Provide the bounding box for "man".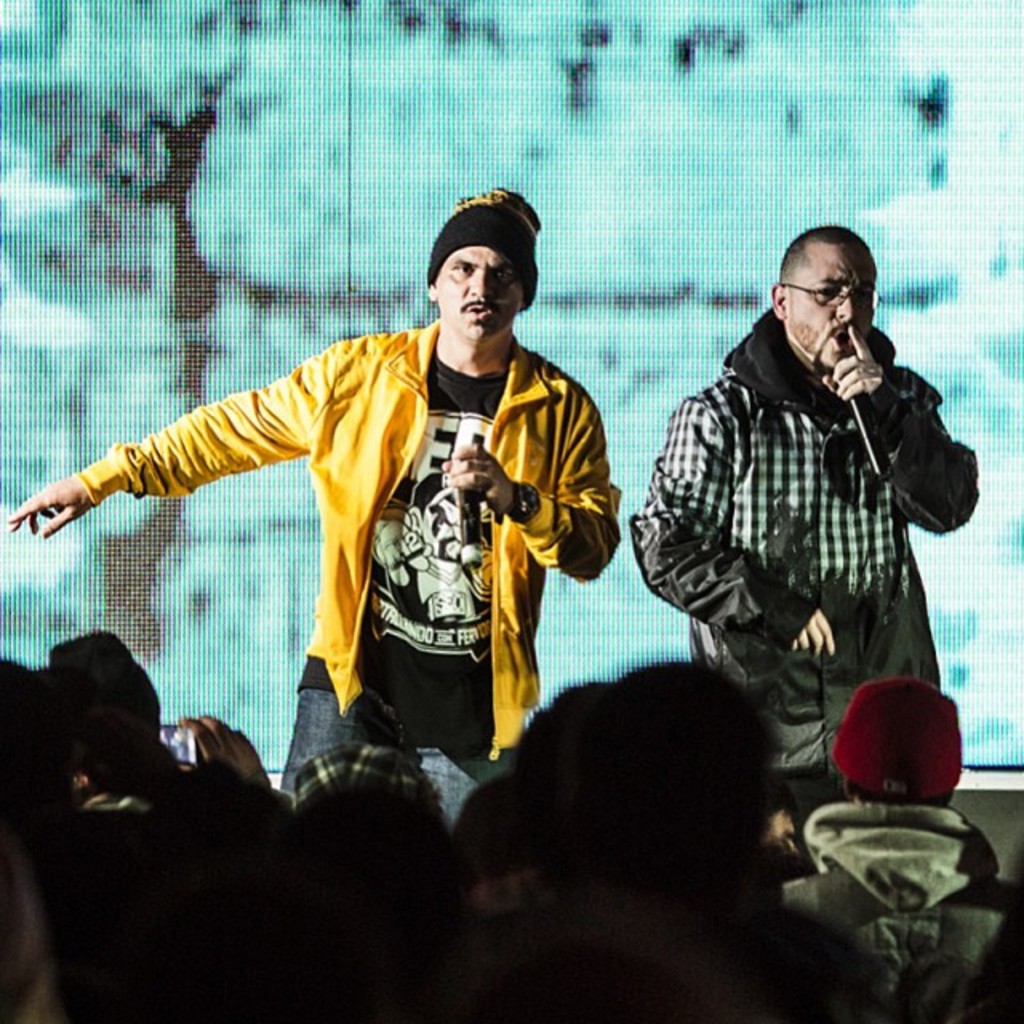
<box>626,226,986,792</box>.
